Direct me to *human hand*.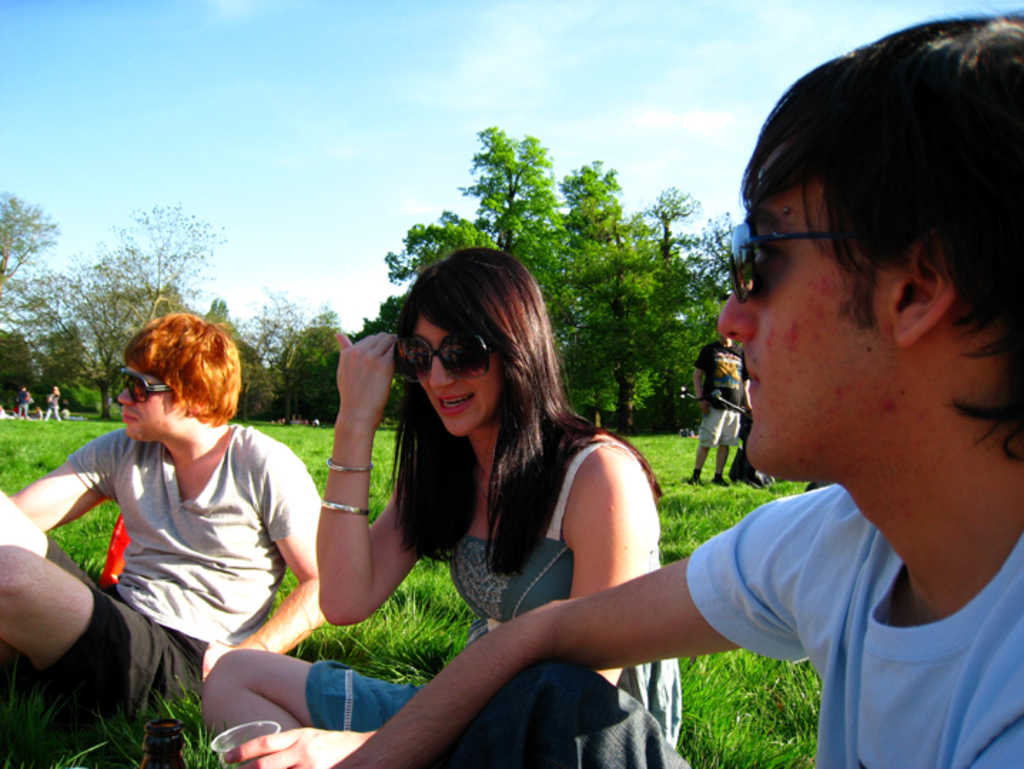
Direction: detection(319, 335, 388, 471).
